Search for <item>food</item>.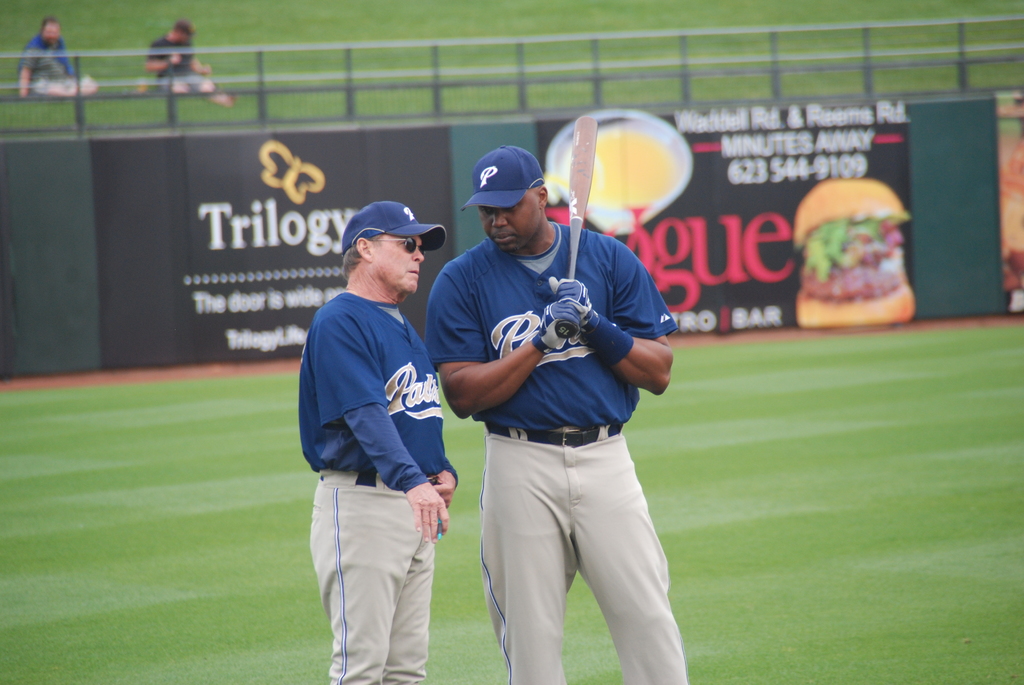
Found at <bbox>797, 185, 909, 327</bbox>.
